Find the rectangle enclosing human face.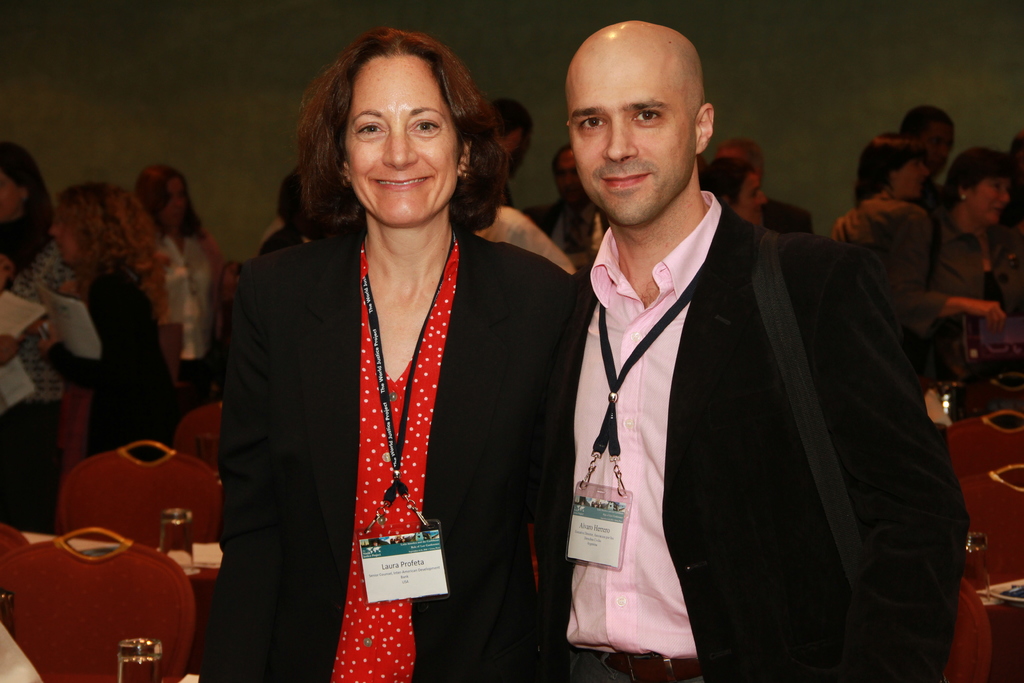
(x1=51, y1=211, x2=86, y2=265).
